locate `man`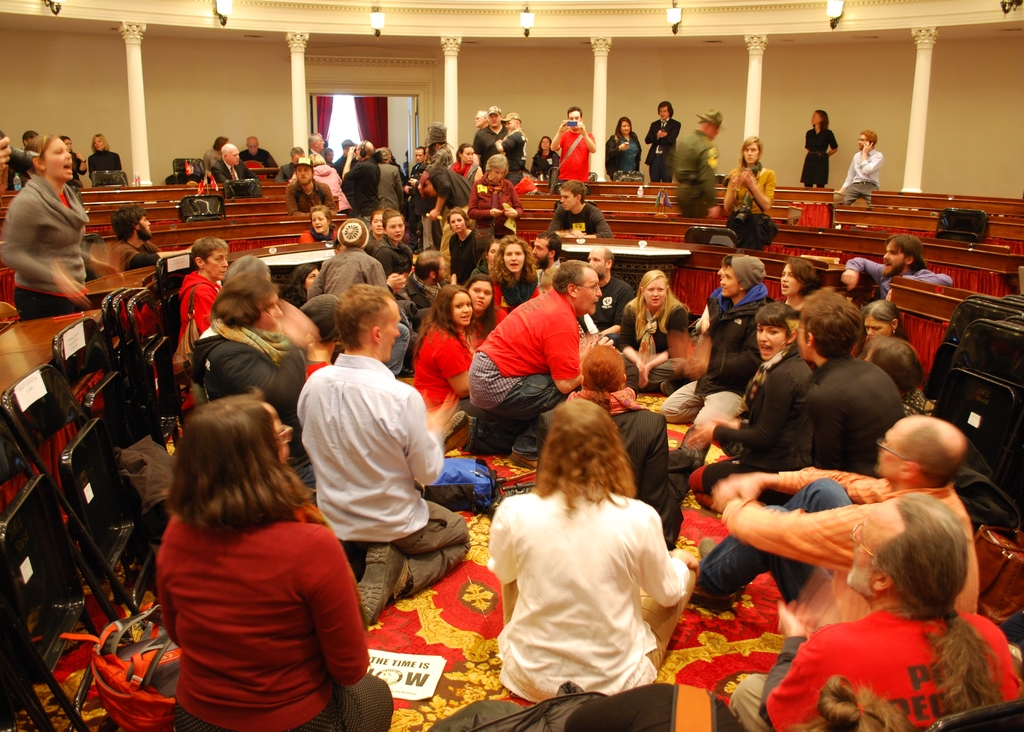
[left=287, top=158, right=339, bottom=216]
